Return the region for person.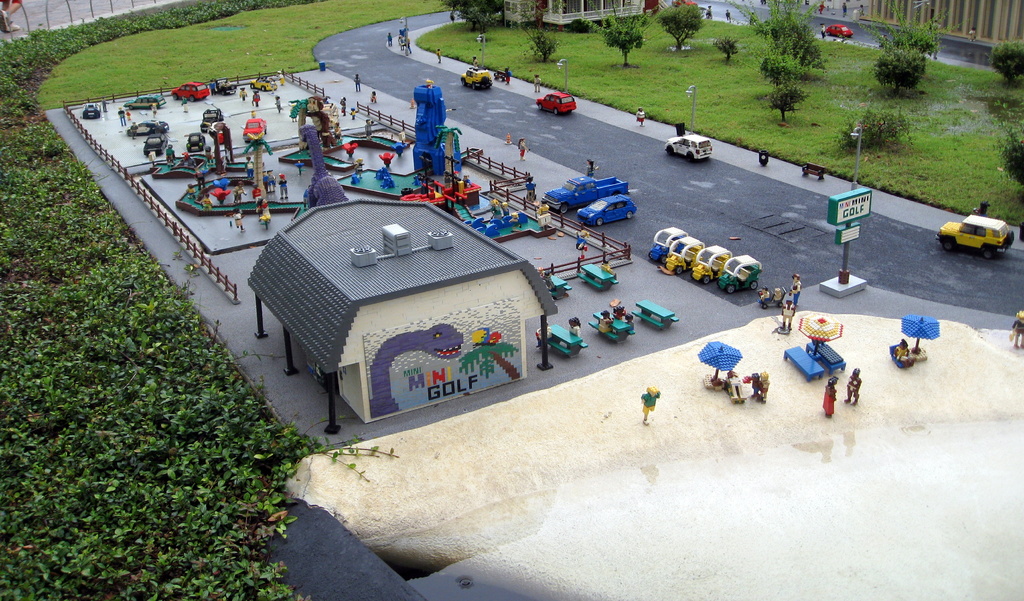
pyautogui.locateOnScreen(232, 181, 245, 202).
